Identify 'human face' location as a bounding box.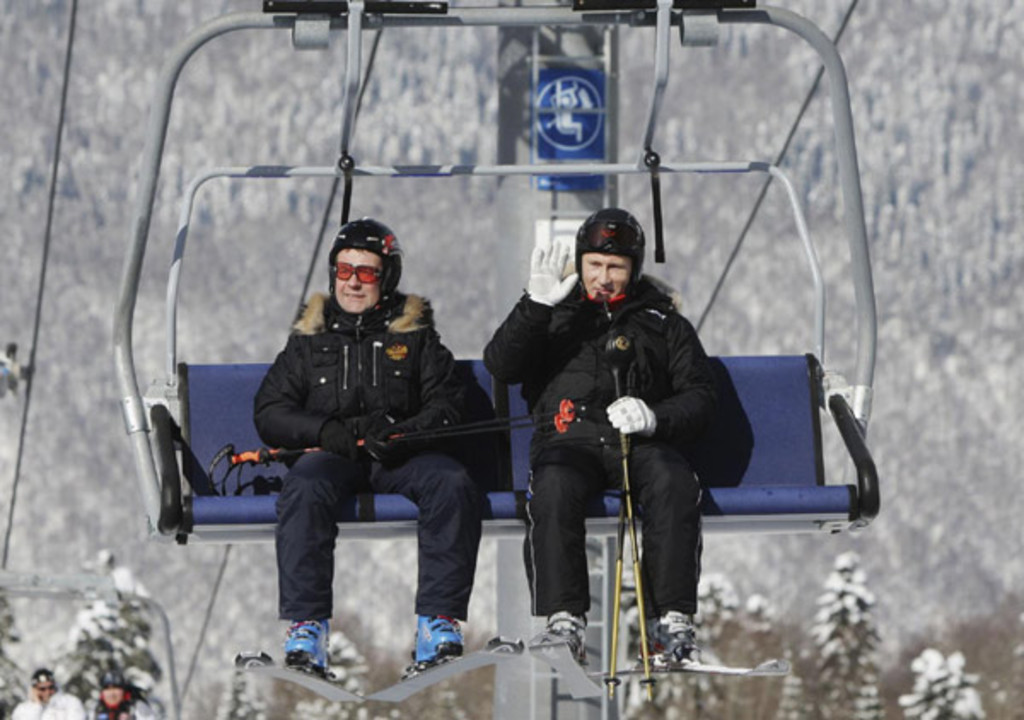
Rect(335, 244, 381, 312).
